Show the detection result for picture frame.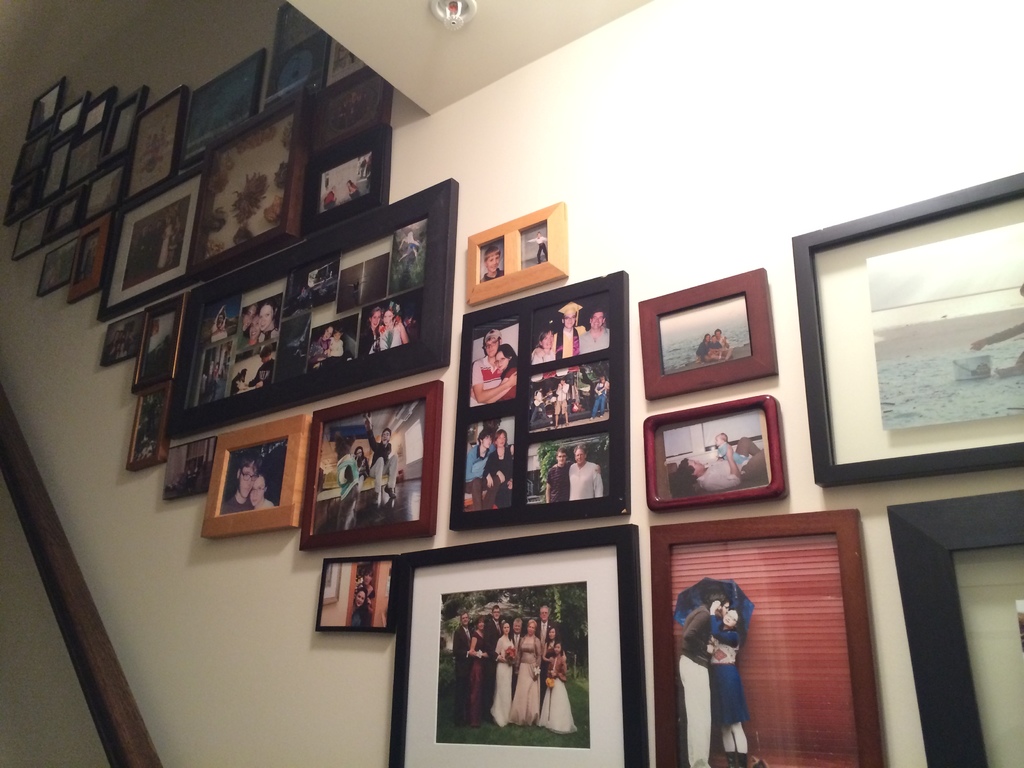
[x1=173, y1=50, x2=266, y2=170].
